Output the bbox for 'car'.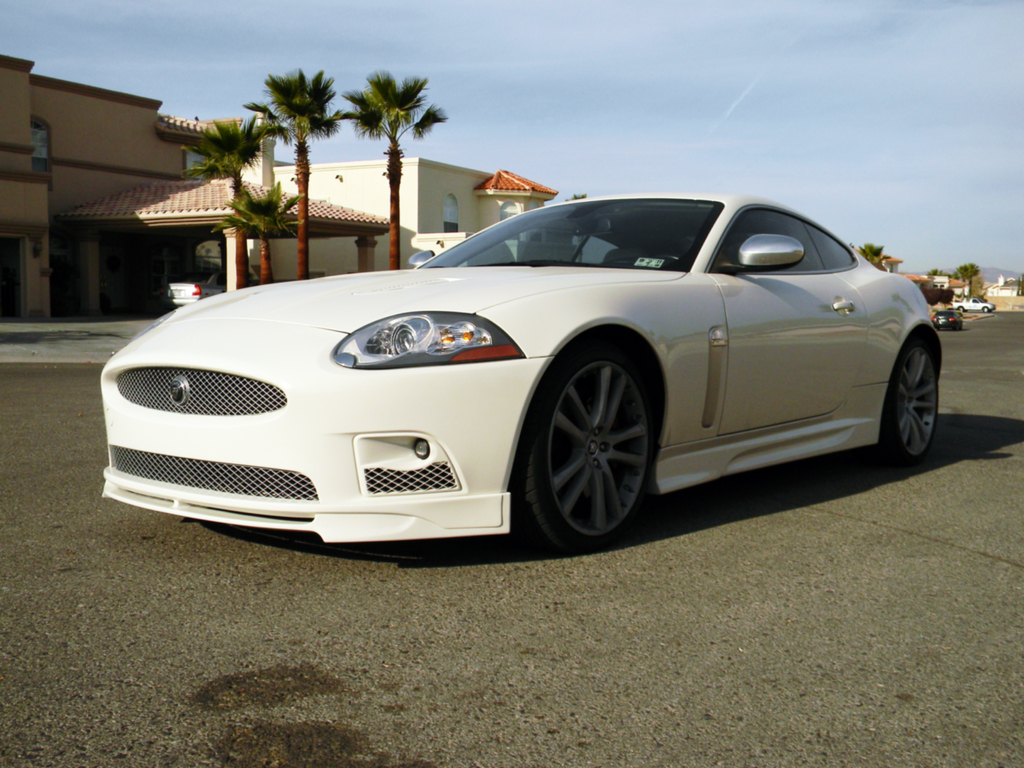
box(86, 184, 962, 556).
